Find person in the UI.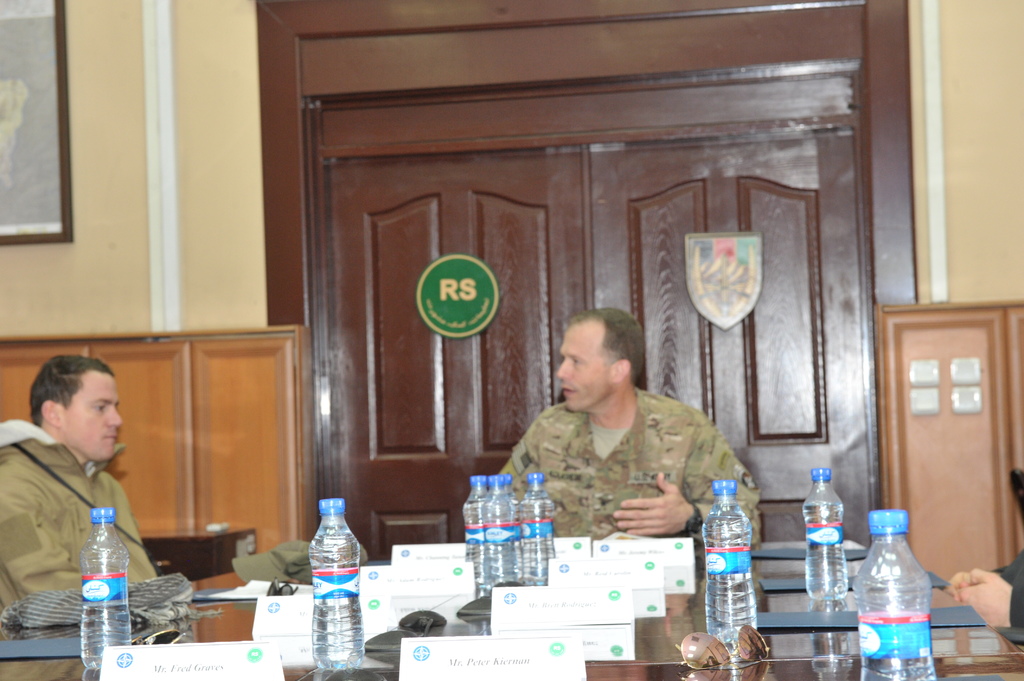
UI element at bbox=[944, 549, 1023, 636].
